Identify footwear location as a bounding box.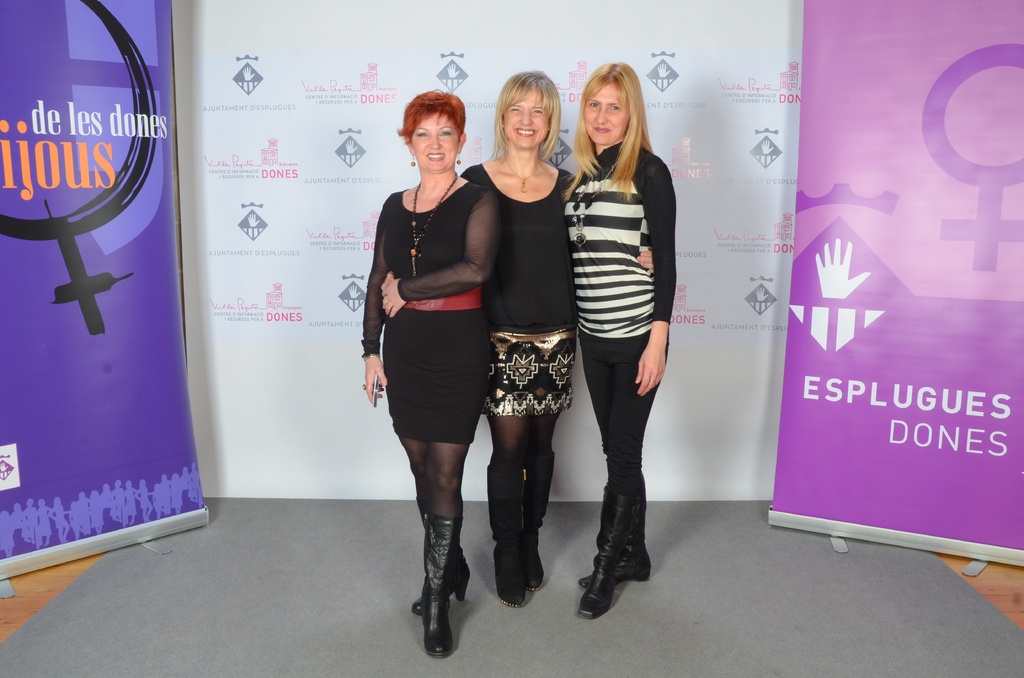
<box>578,478,654,582</box>.
